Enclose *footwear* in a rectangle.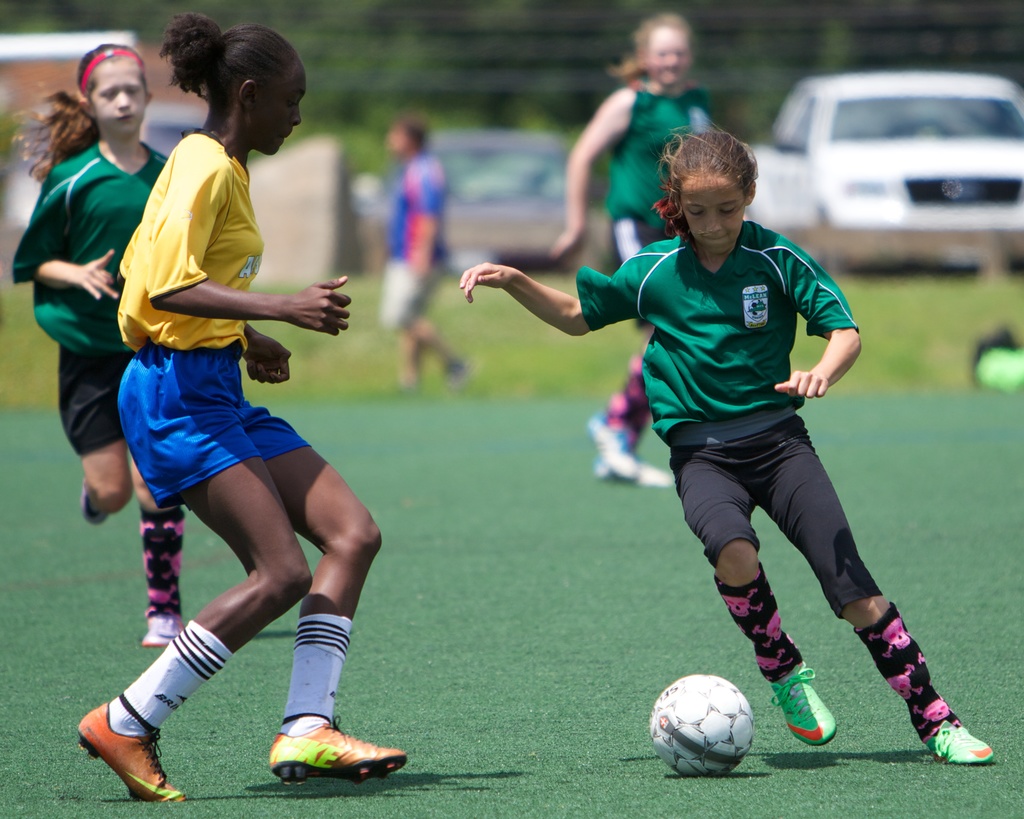
<region>910, 699, 995, 779</region>.
